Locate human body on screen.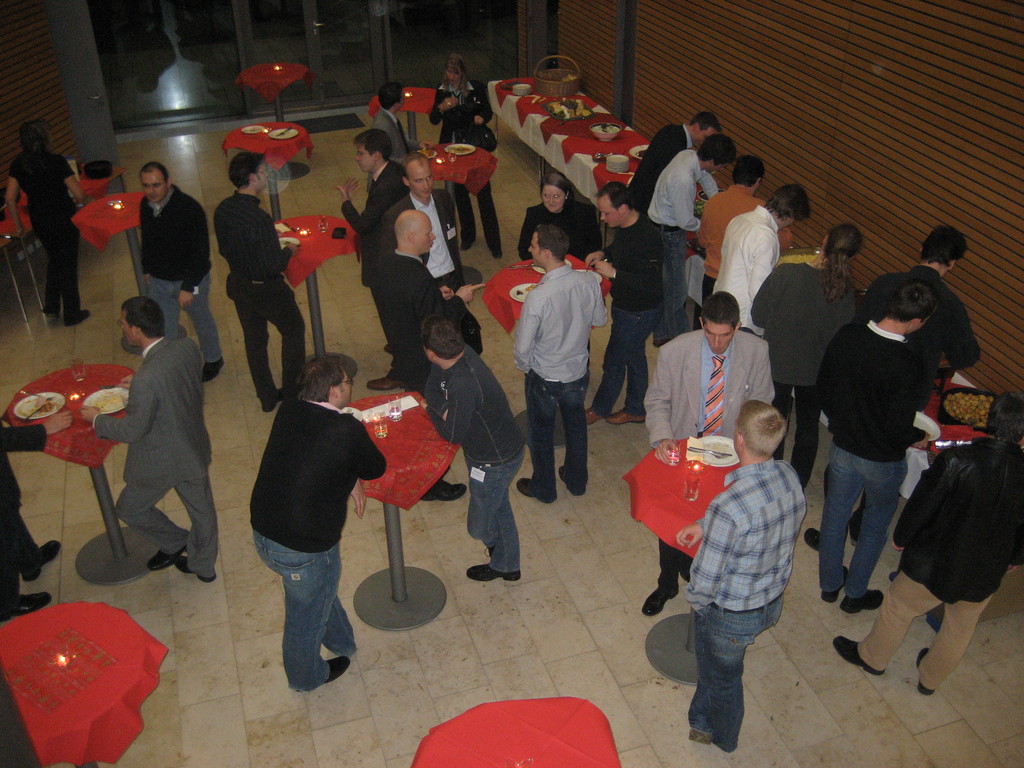
On screen at select_region(508, 216, 616, 520).
